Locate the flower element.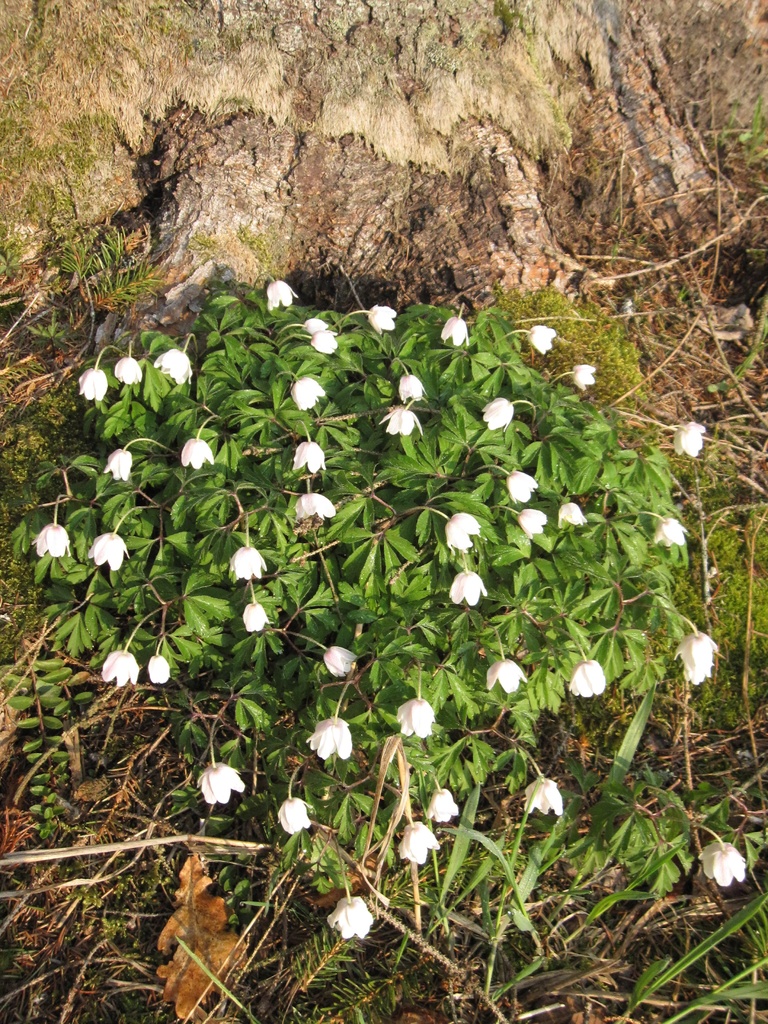
Element bbox: 113 355 145 384.
